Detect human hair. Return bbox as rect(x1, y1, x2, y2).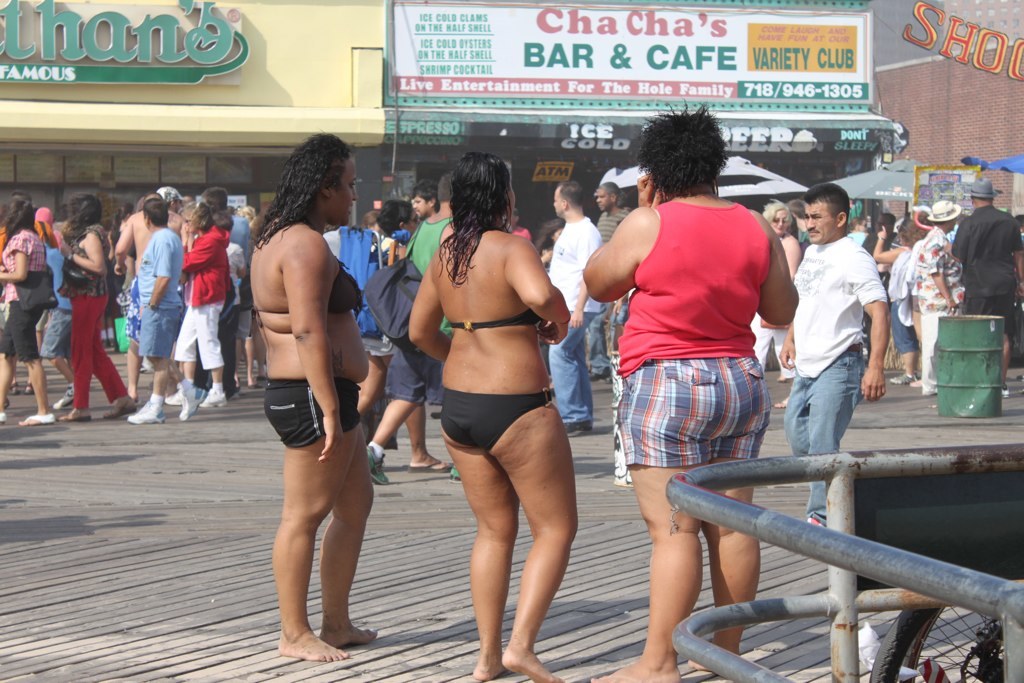
rect(6, 189, 34, 240).
